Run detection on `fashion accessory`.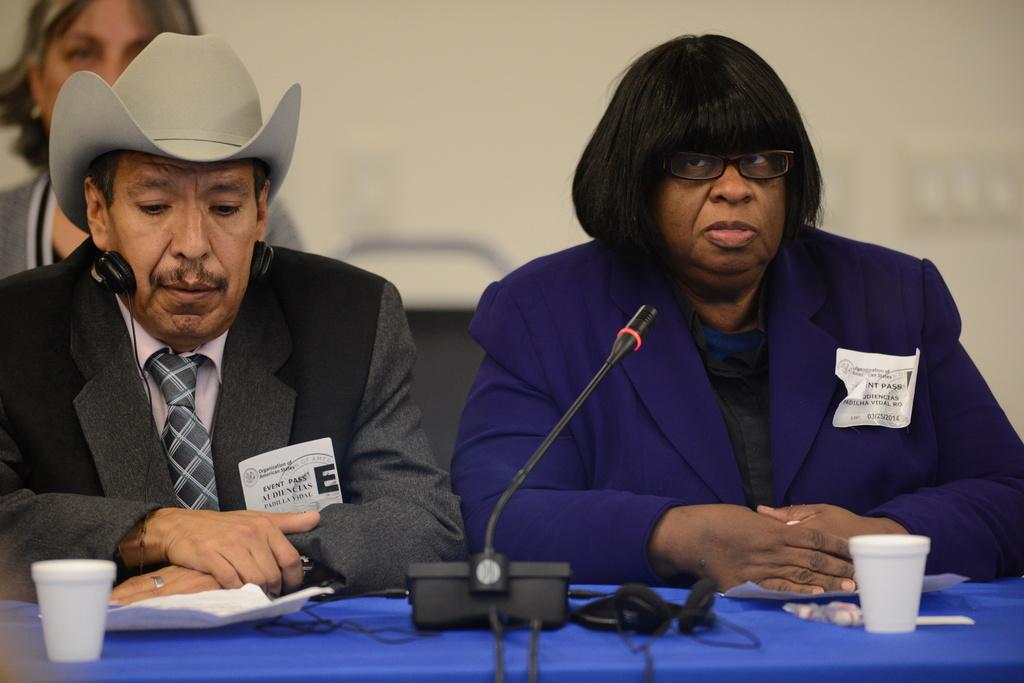
Result: bbox=[664, 145, 799, 184].
